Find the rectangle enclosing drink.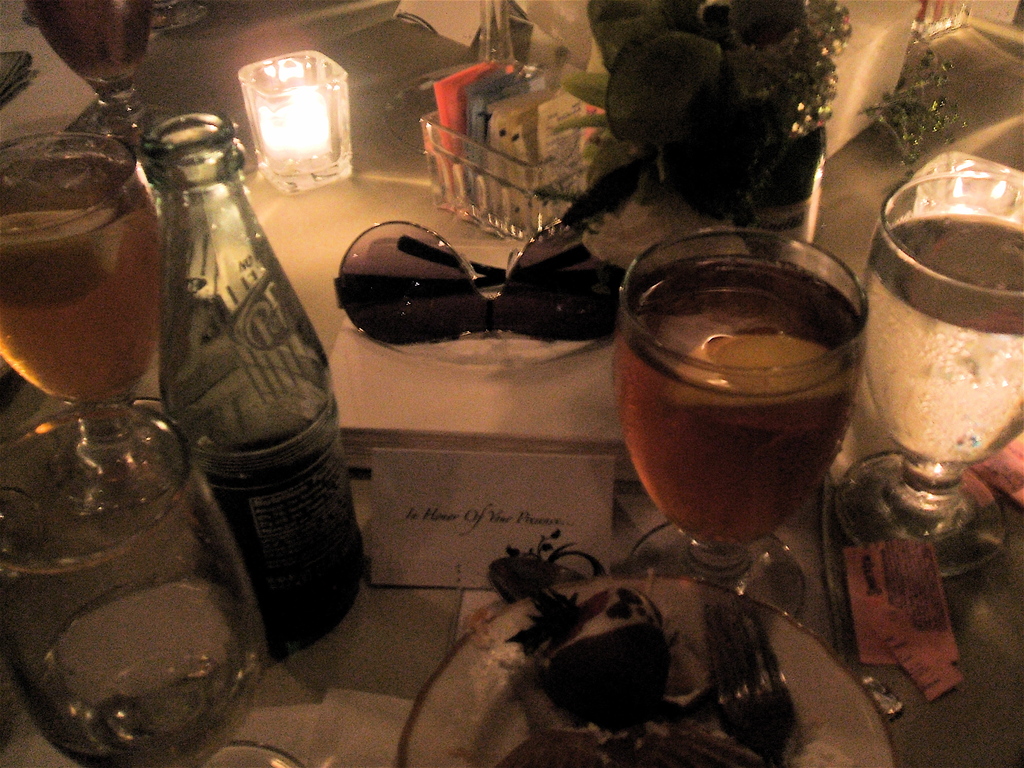
{"left": 867, "top": 212, "right": 1023, "bottom": 473}.
